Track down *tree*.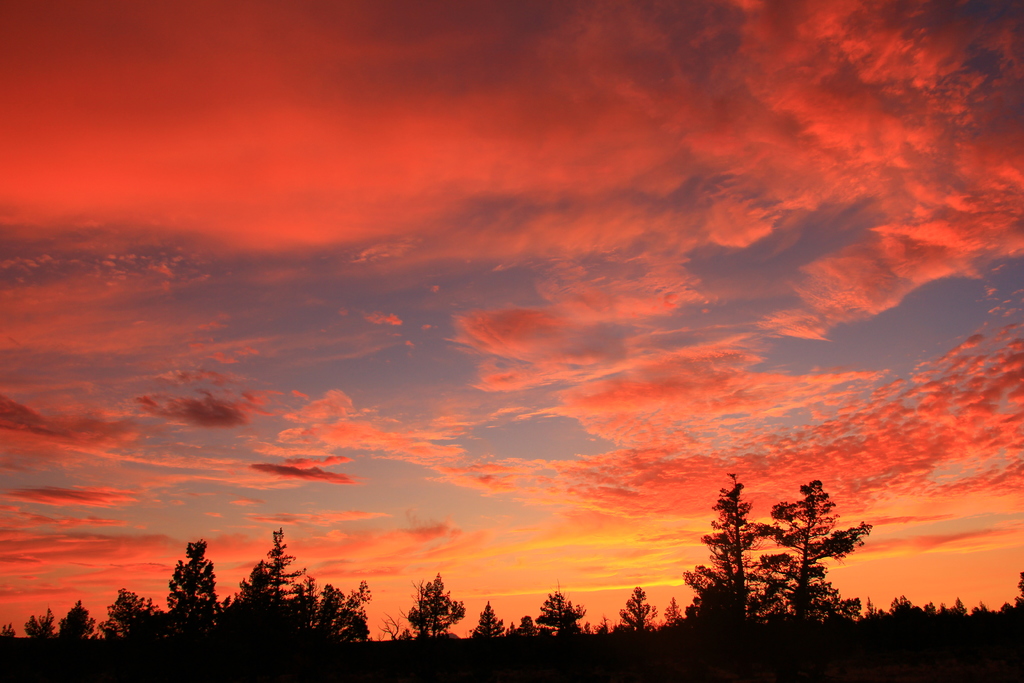
Tracked to <bbox>334, 579, 372, 644</bbox>.
